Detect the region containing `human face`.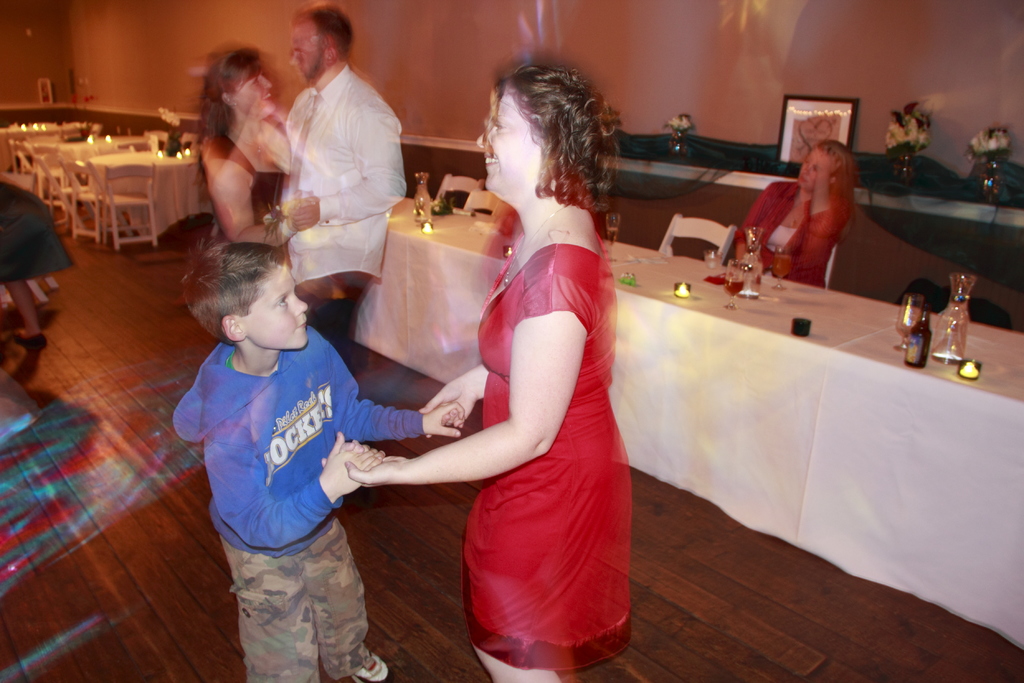
(242, 261, 307, 347).
